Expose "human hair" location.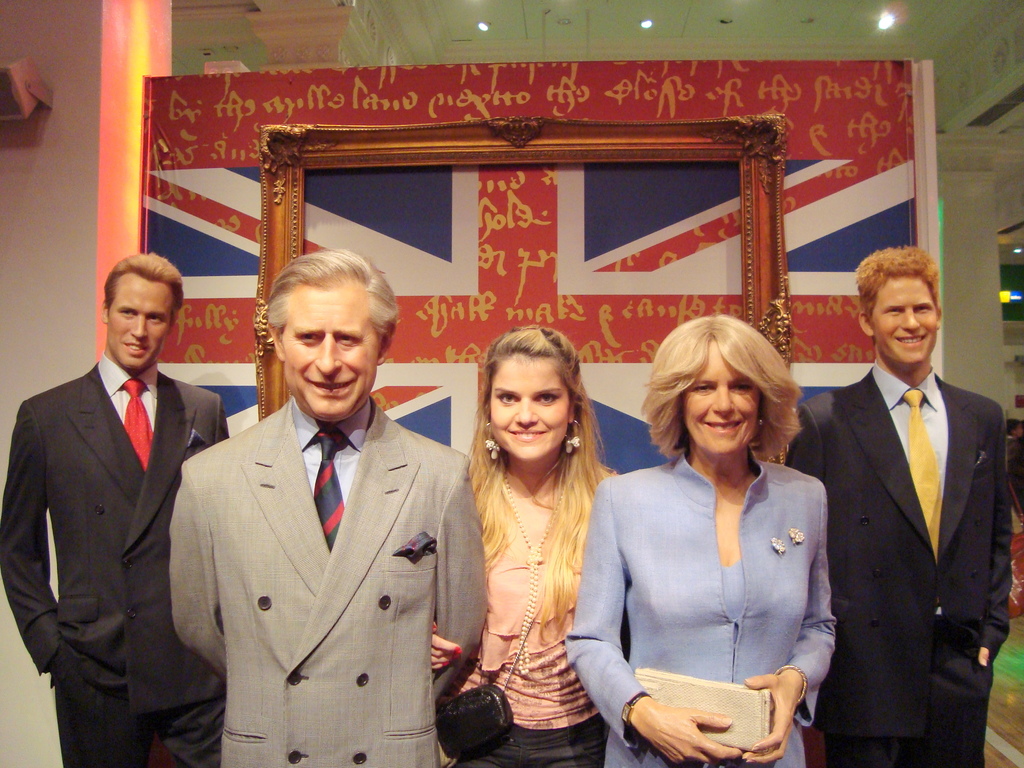
Exposed at pyautogui.locateOnScreen(266, 246, 401, 357).
